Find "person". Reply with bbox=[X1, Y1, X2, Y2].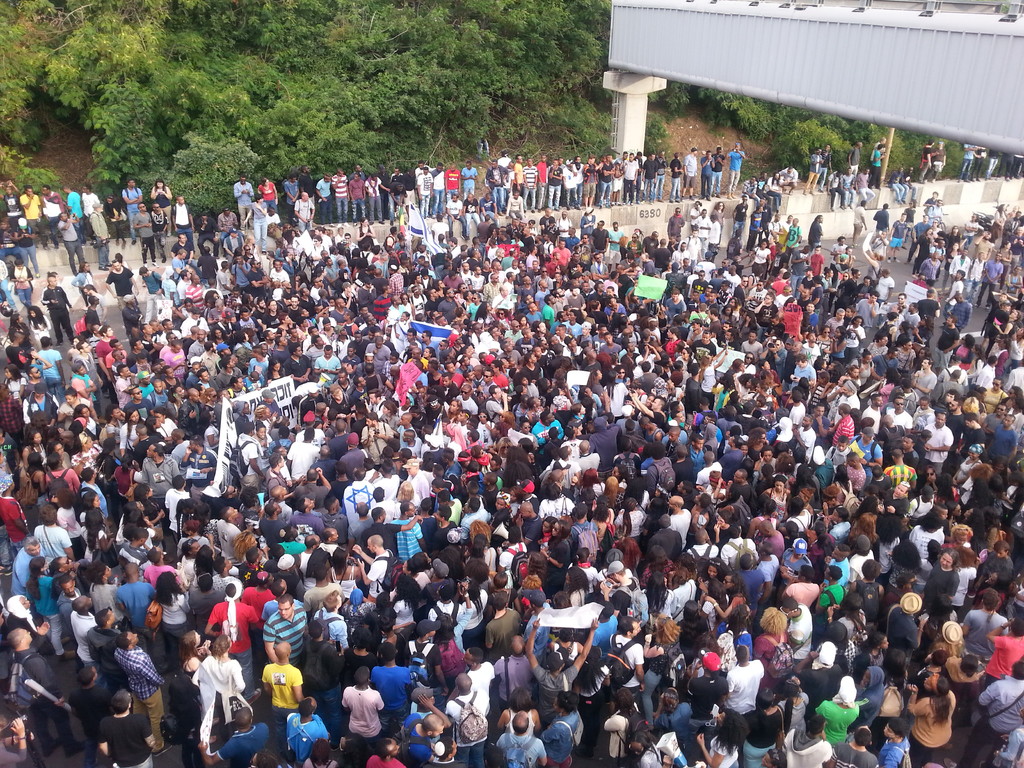
bbox=[334, 667, 378, 739].
